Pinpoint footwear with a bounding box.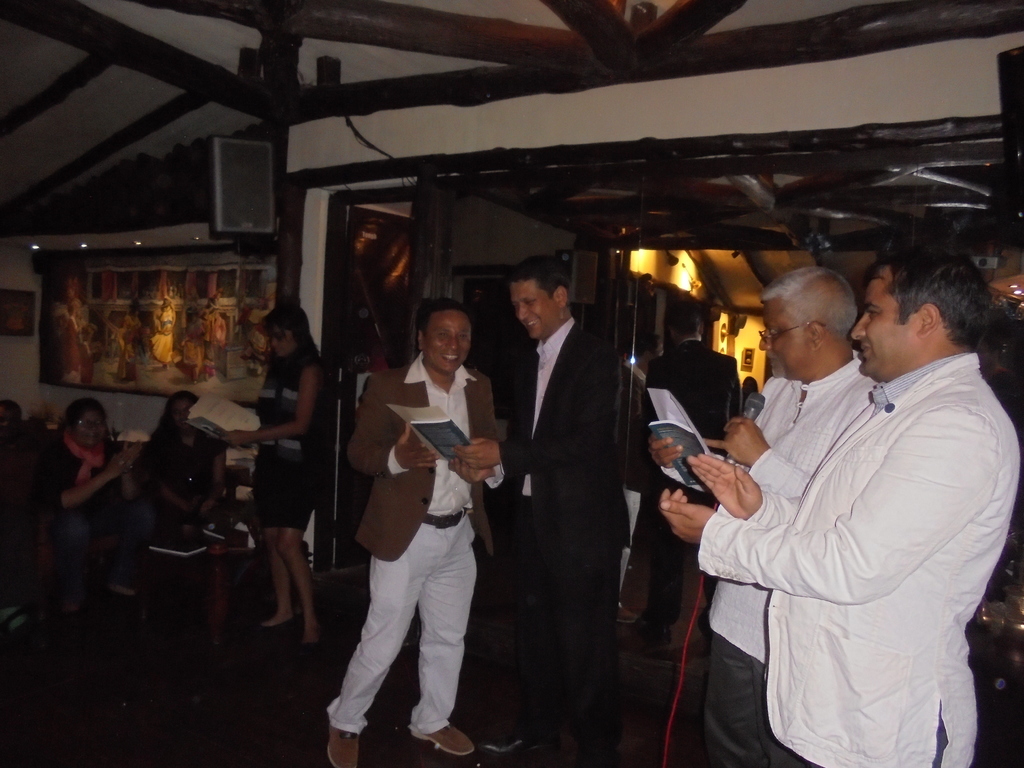
Rect(252, 617, 302, 630).
